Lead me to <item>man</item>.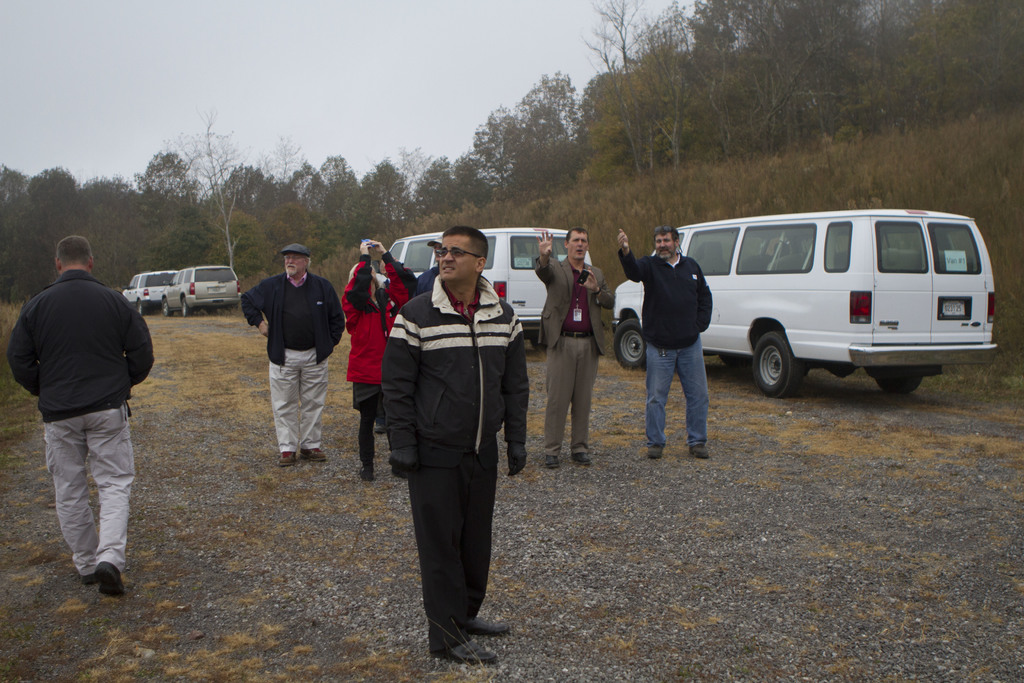
Lead to <bbox>620, 226, 717, 461</bbox>.
